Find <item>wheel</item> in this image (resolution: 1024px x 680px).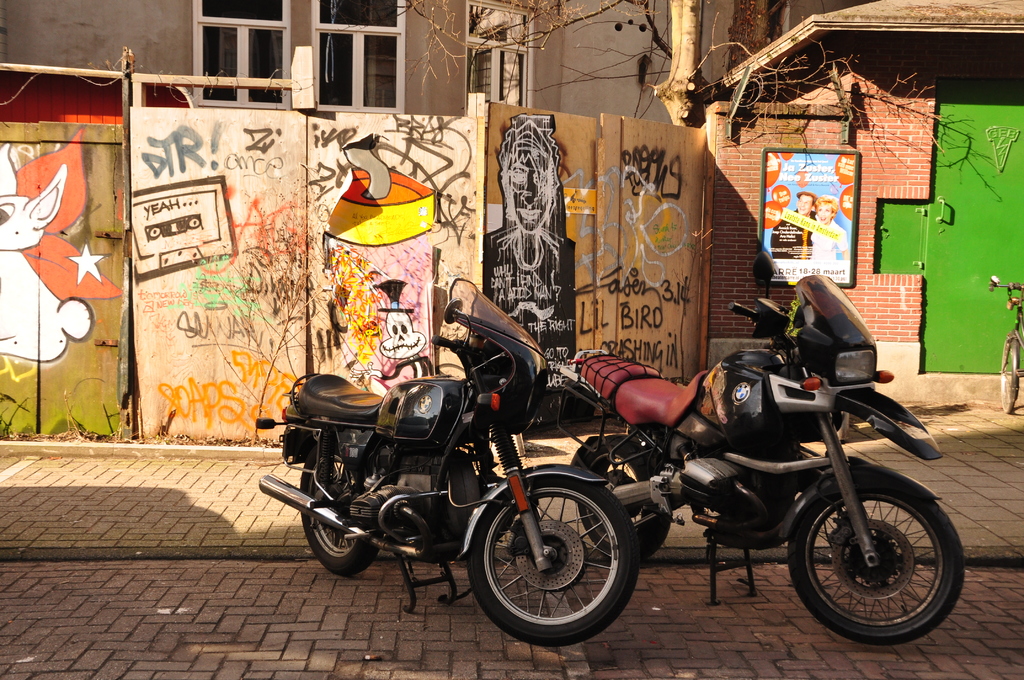
[571, 432, 675, 560].
